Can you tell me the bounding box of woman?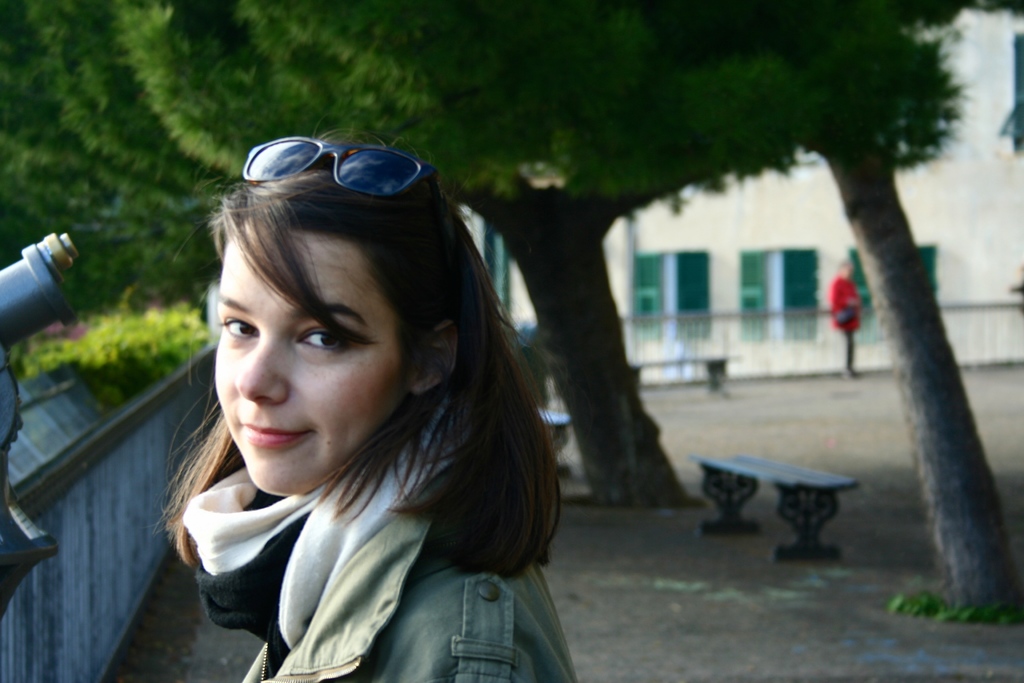
829 259 861 383.
